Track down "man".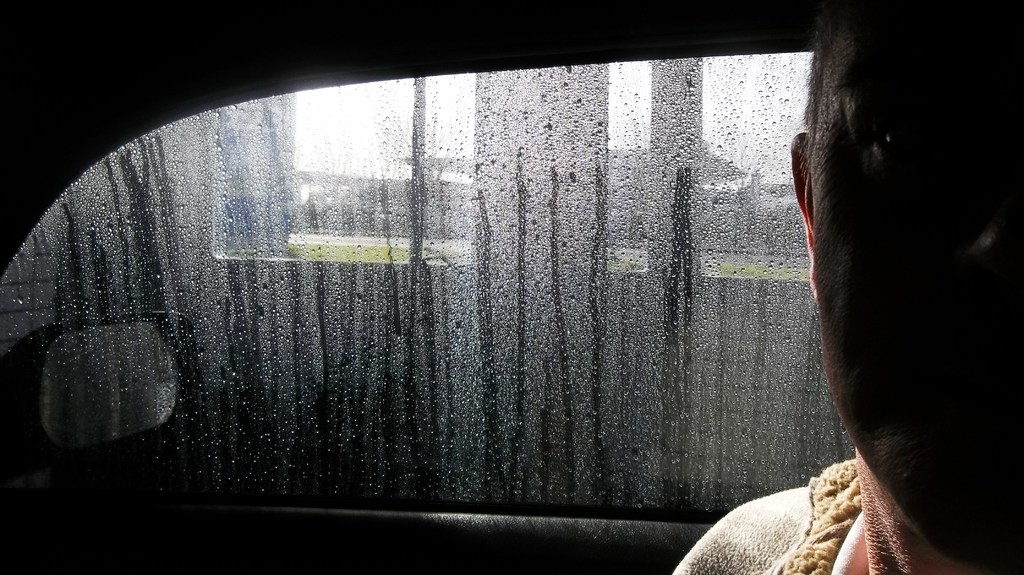
Tracked to bbox=(671, 0, 1023, 574).
